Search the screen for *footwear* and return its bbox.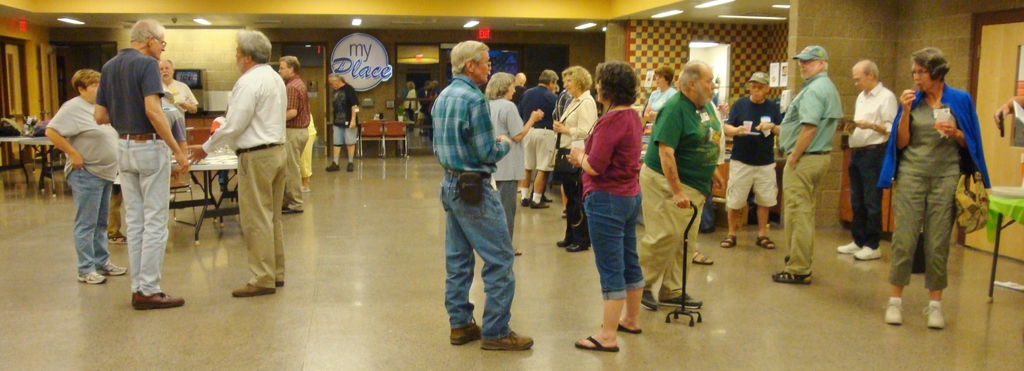
Found: locate(531, 203, 551, 209).
